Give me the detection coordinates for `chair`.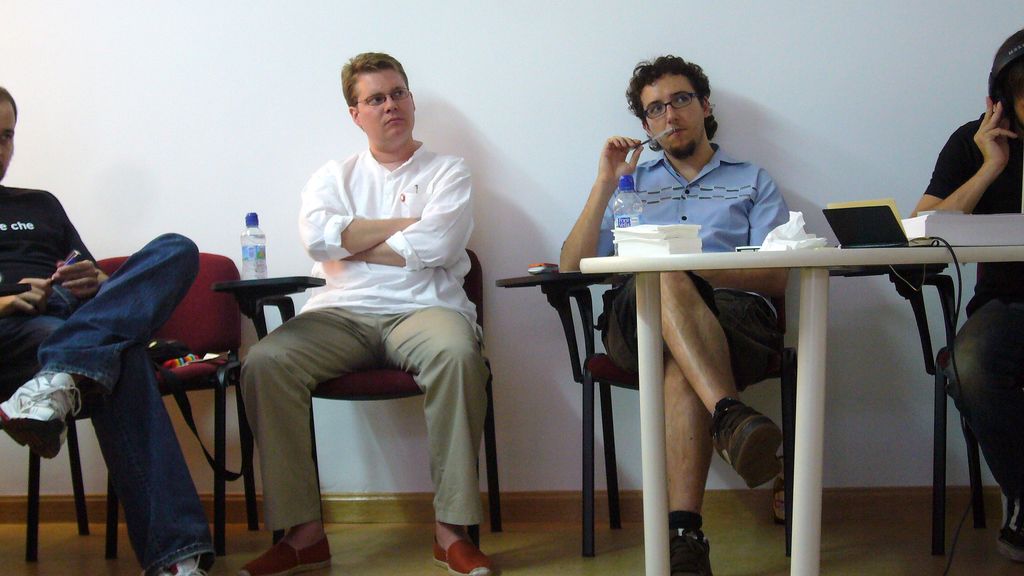
left=20, top=251, right=260, bottom=568.
